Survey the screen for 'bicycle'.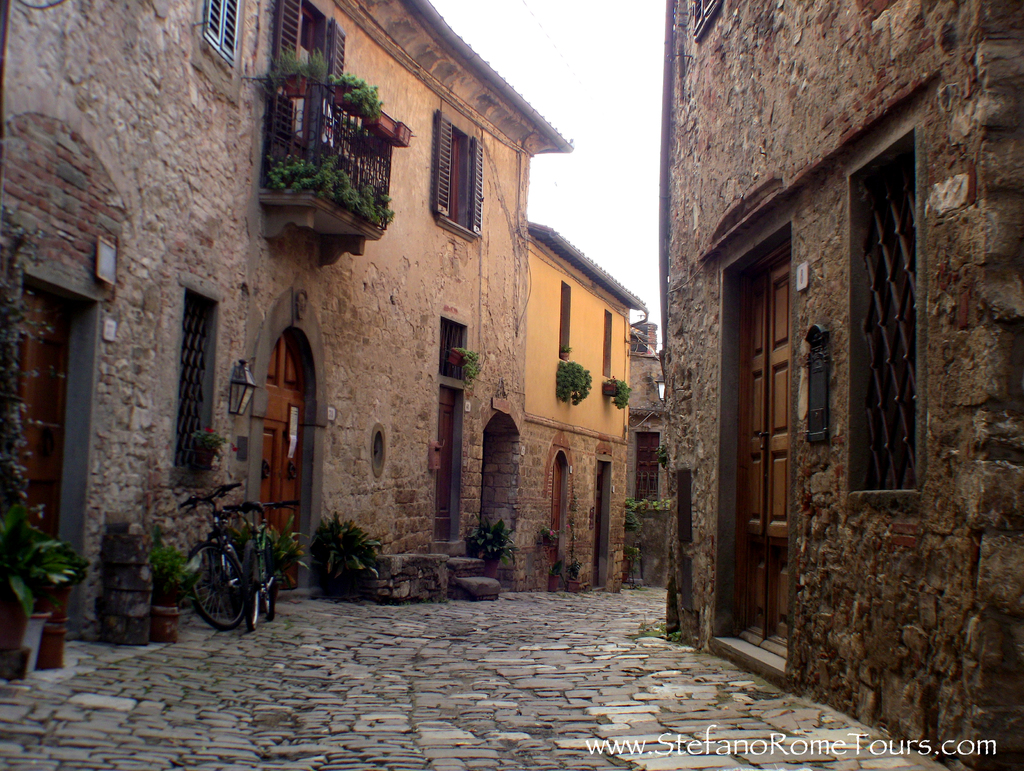
Survey found: [left=173, top=482, right=260, bottom=629].
